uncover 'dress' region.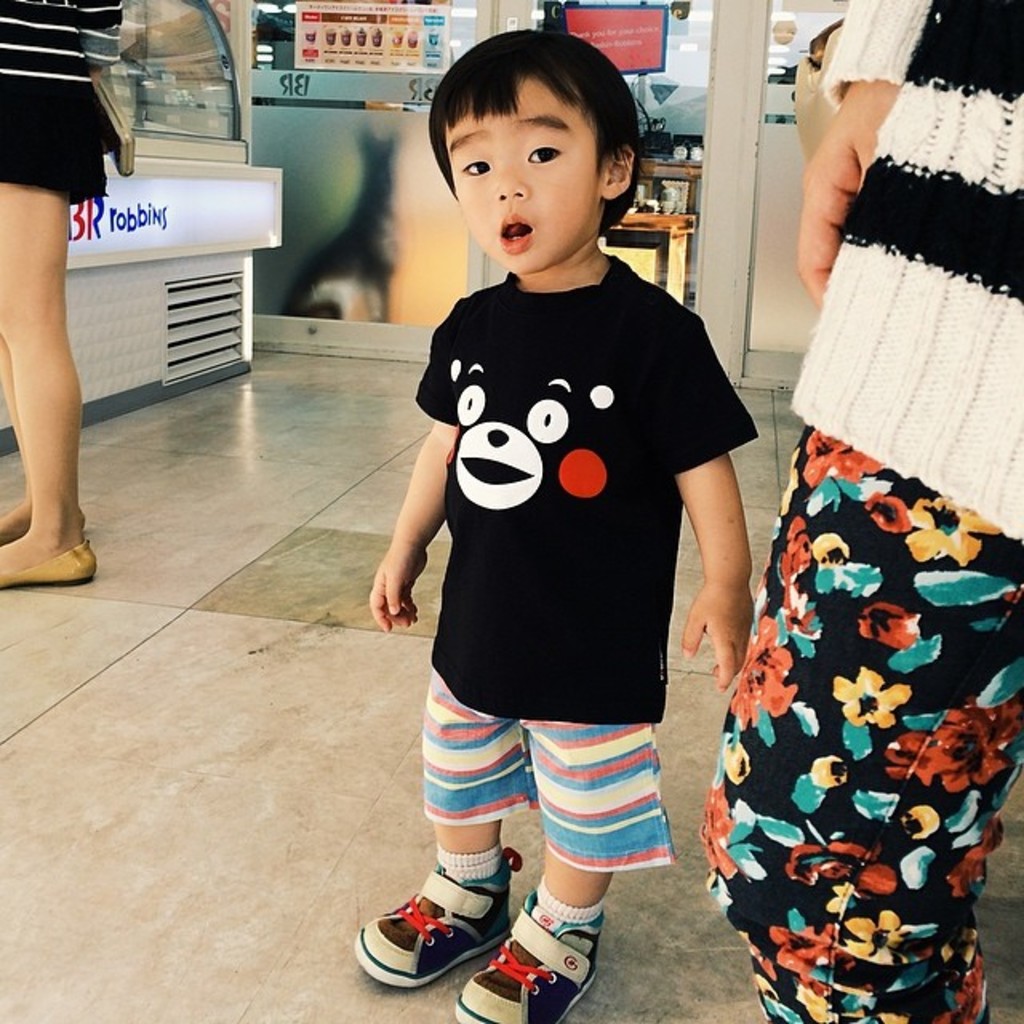
Uncovered: [x1=790, y1=0, x2=1022, y2=552].
